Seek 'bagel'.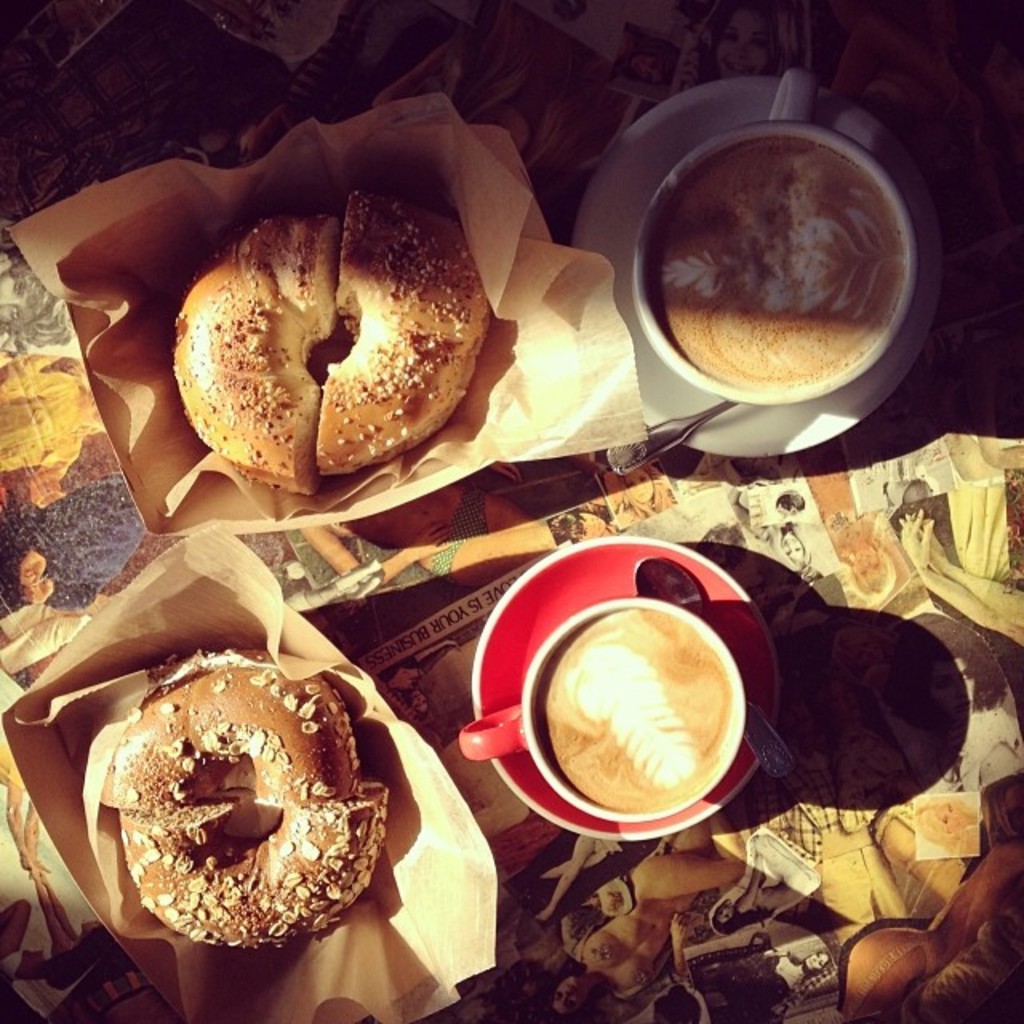
{"left": 173, "top": 187, "right": 488, "bottom": 499}.
